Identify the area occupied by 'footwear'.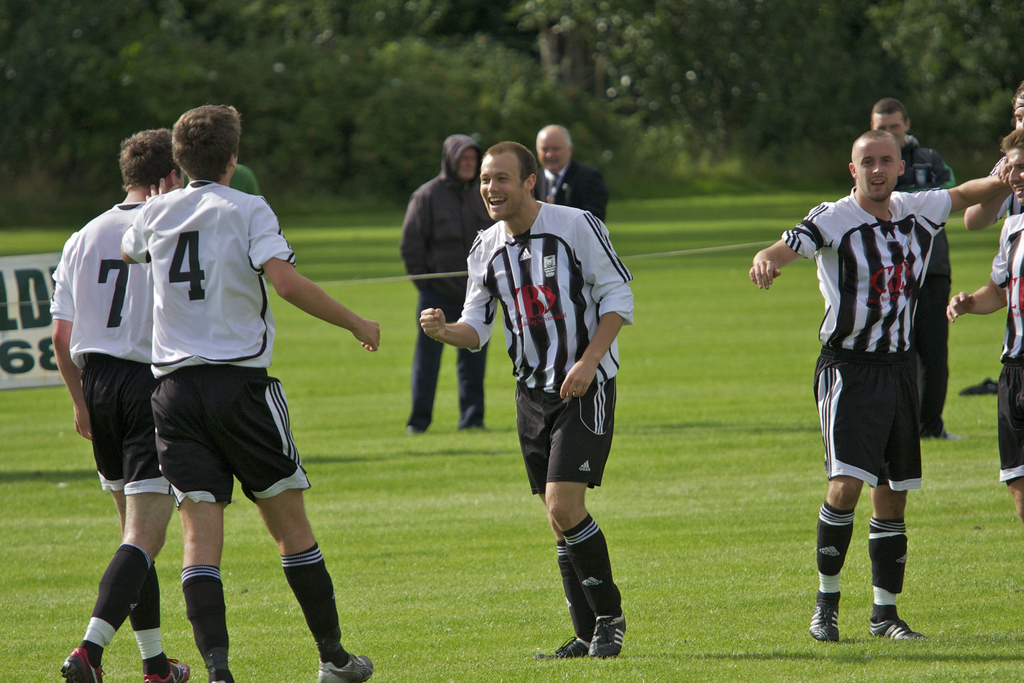
Area: pyautogui.locateOnScreen(407, 424, 425, 433).
